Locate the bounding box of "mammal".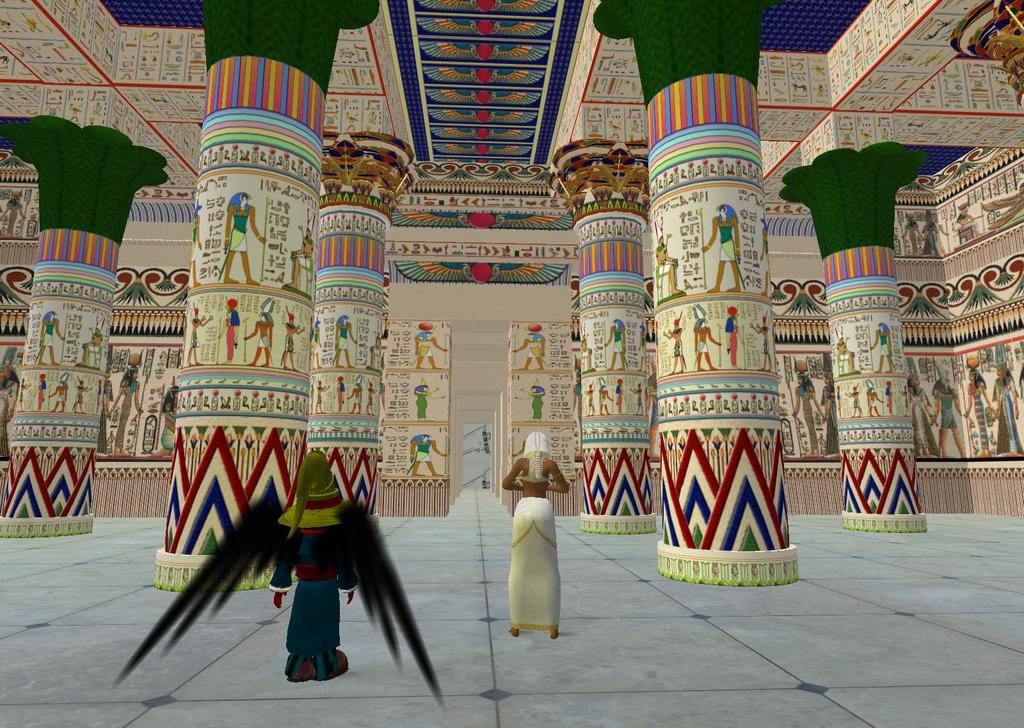
Bounding box: 185 305 212 367.
